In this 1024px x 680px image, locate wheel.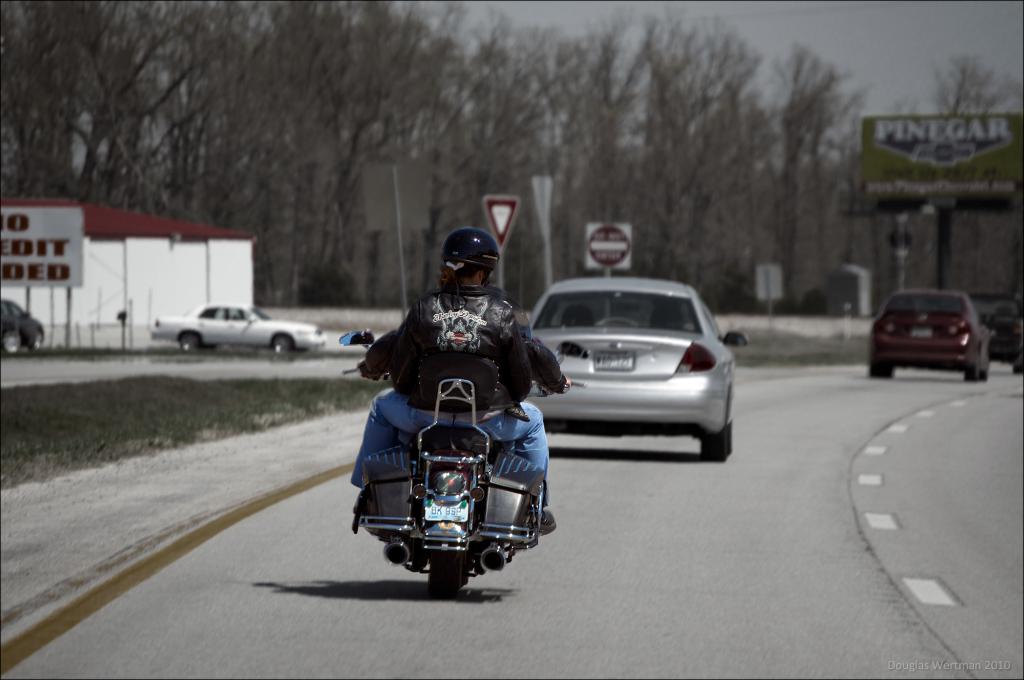
Bounding box: box(180, 333, 206, 353).
